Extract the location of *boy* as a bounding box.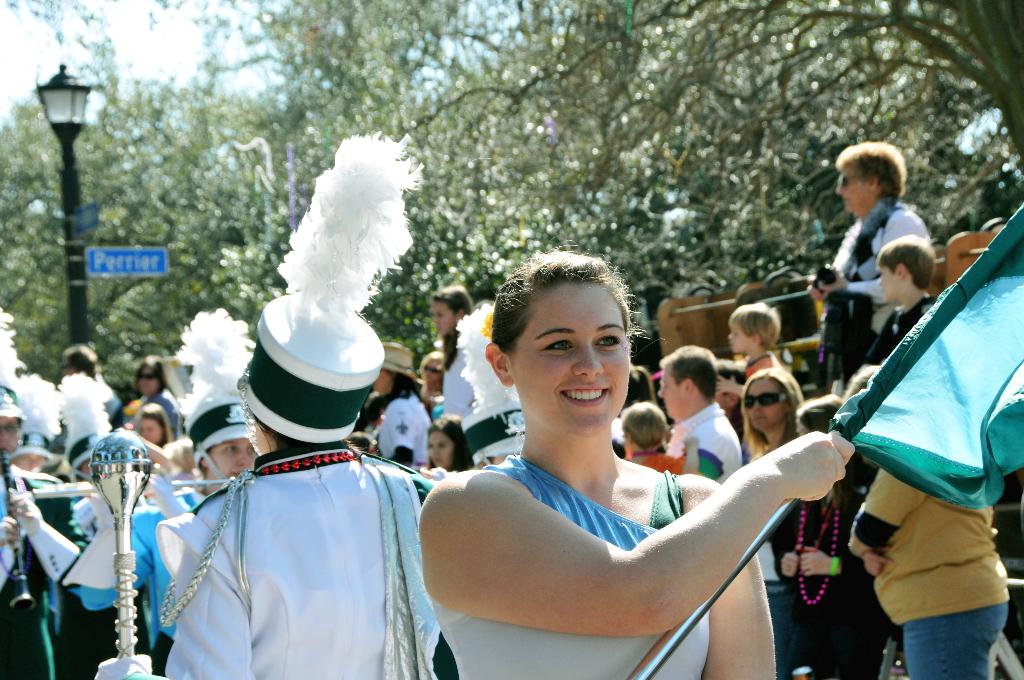
(left=722, top=304, right=795, bottom=403).
